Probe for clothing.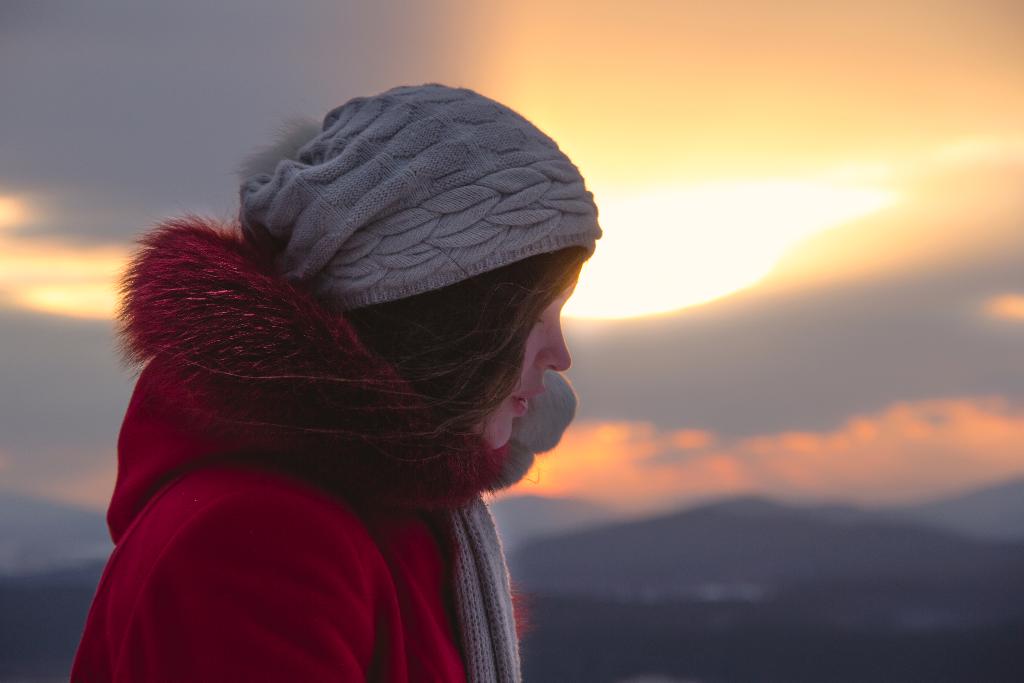
Probe result: bbox(102, 76, 651, 682).
